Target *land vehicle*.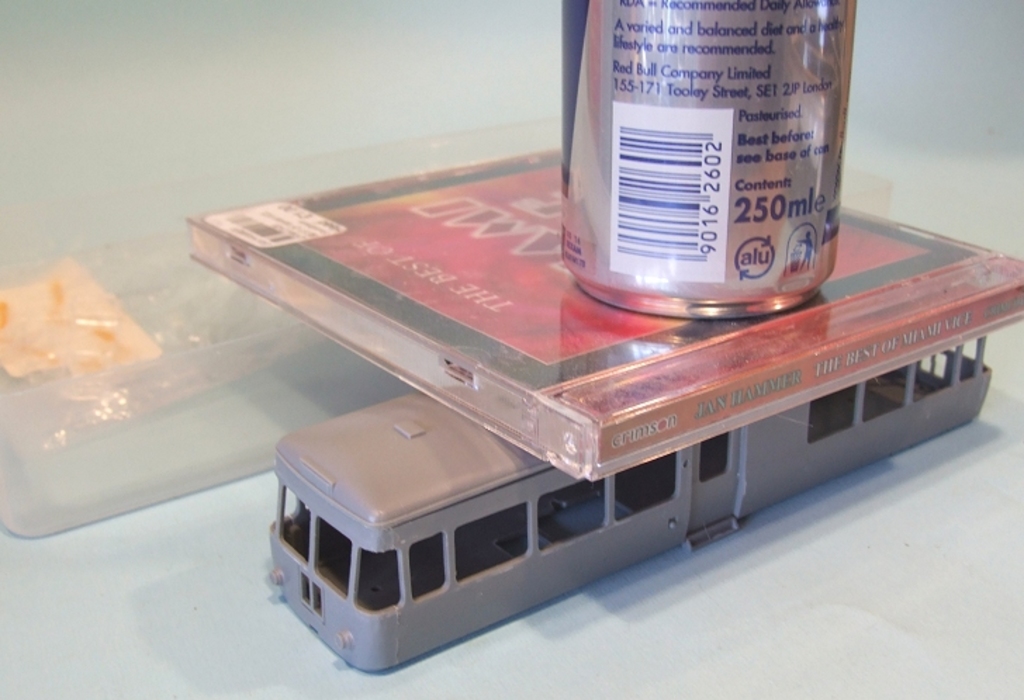
Target region: pyautogui.locateOnScreen(273, 336, 992, 673).
